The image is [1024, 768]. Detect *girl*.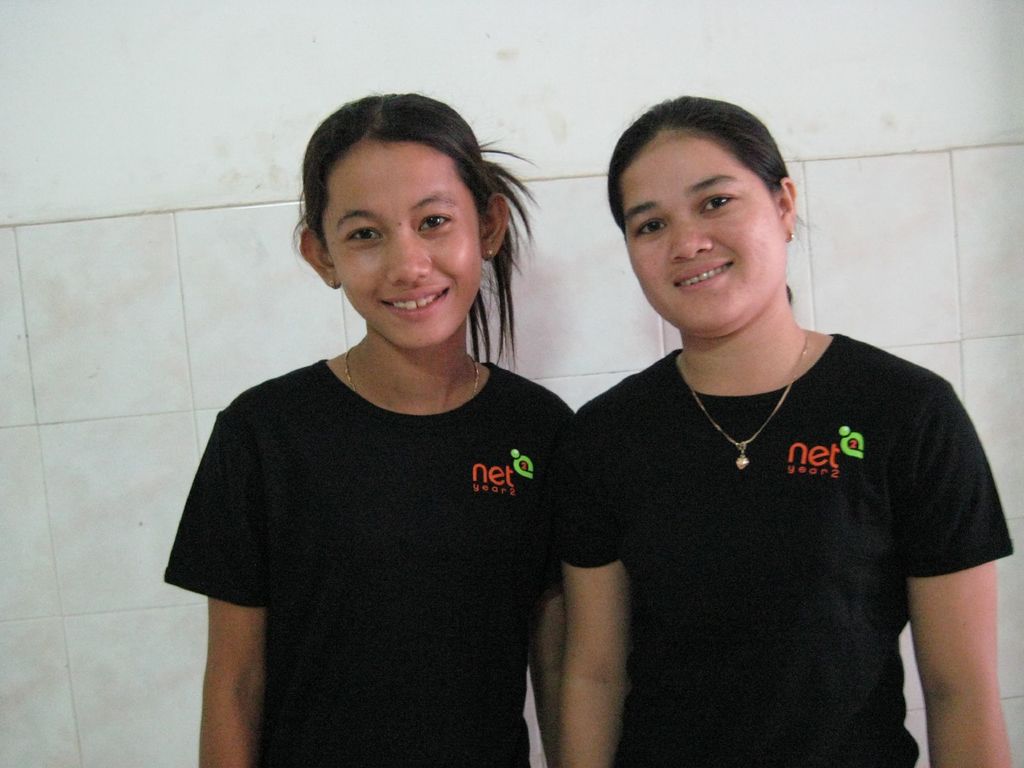
Detection: x1=165, y1=87, x2=576, y2=767.
